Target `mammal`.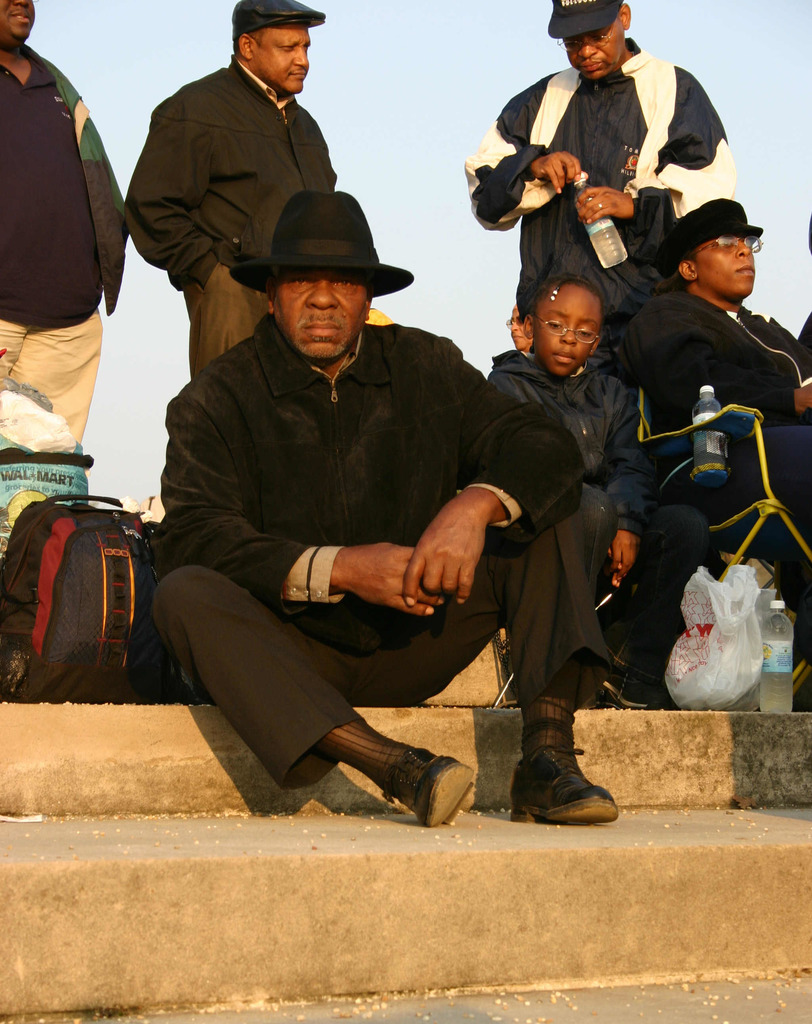
Target region: BBox(172, 161, 637, 842).
